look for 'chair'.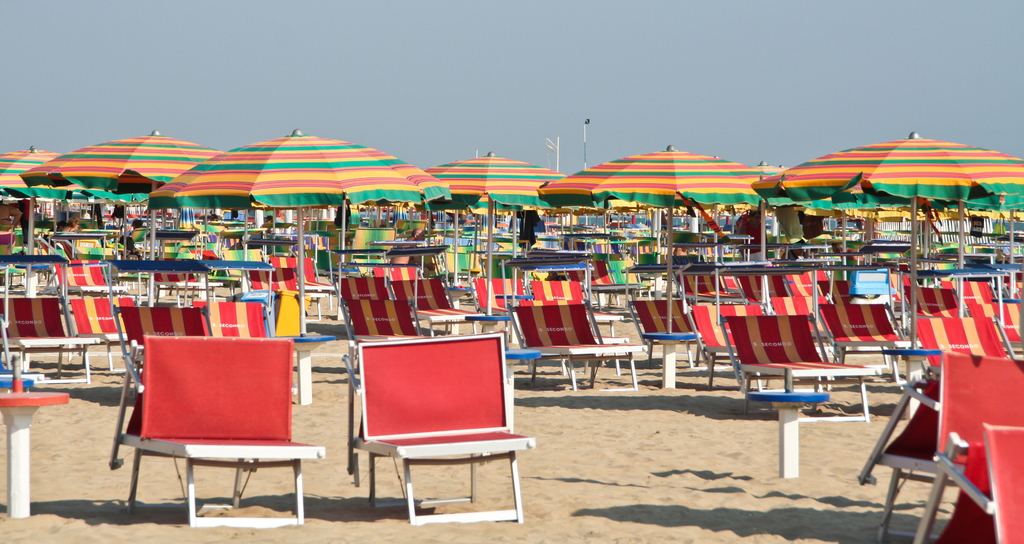
Found: pyautogui.locateOnScreen(262, 257, 342, 320).
